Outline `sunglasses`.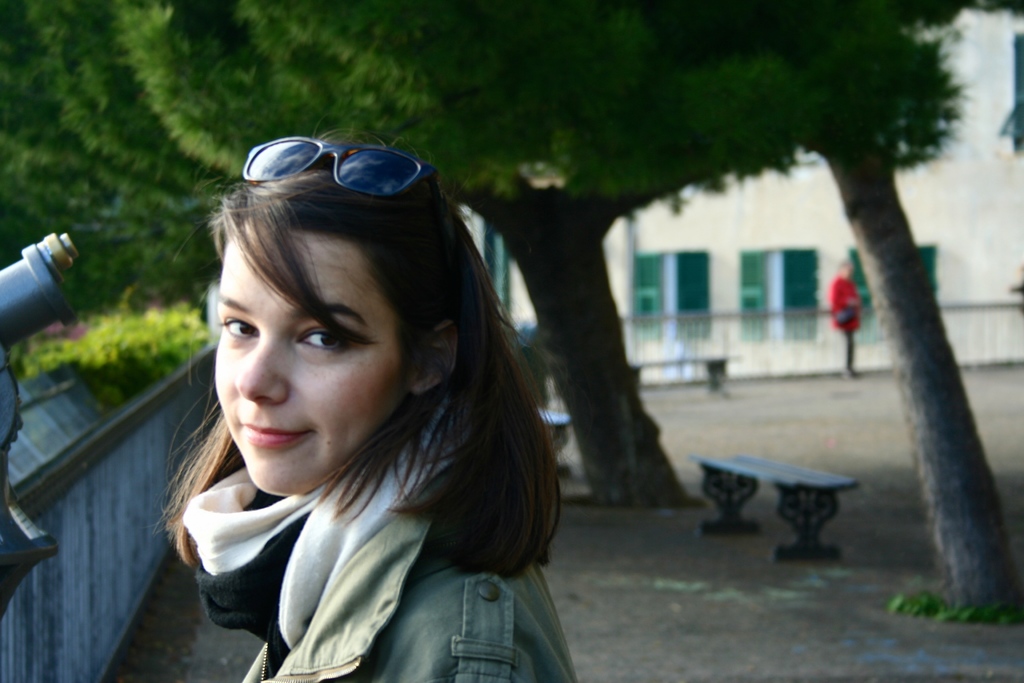
Outline: [left=243, top=136, right=447, bottom=199].
